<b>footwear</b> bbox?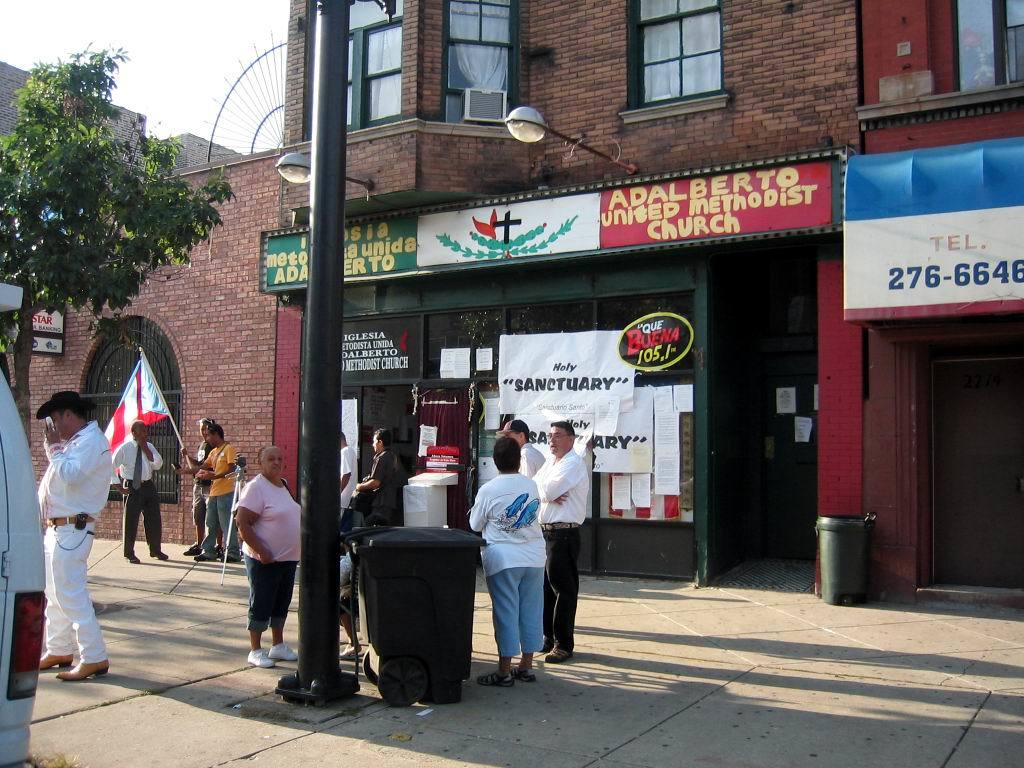
<bbox>249, 648, 271, 668</bbox>
